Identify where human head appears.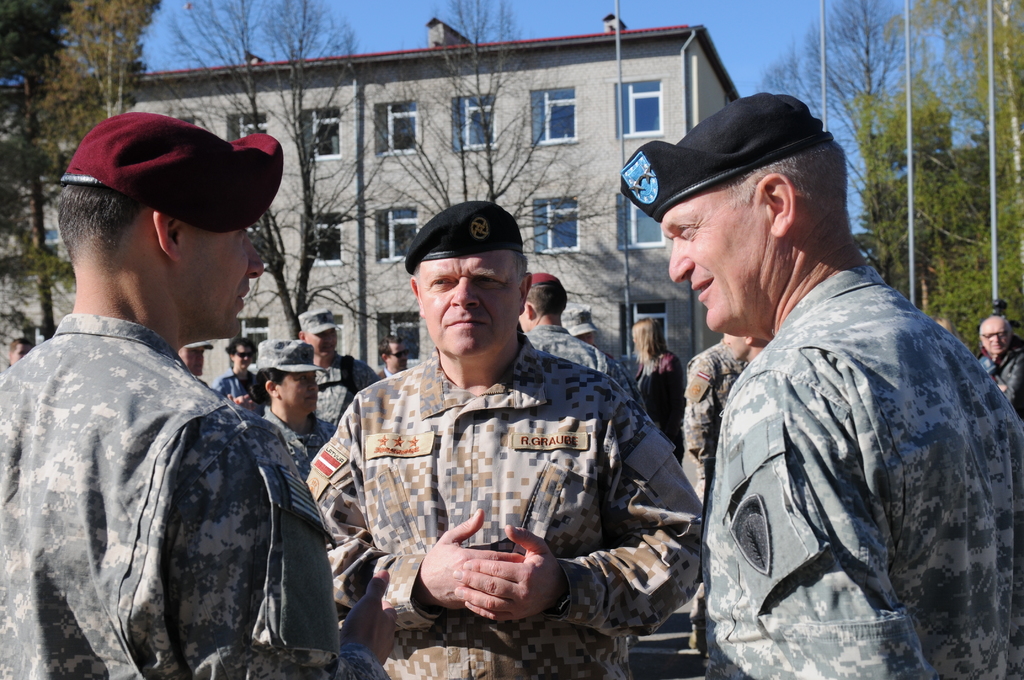
Appears at 378,335,408,374.
